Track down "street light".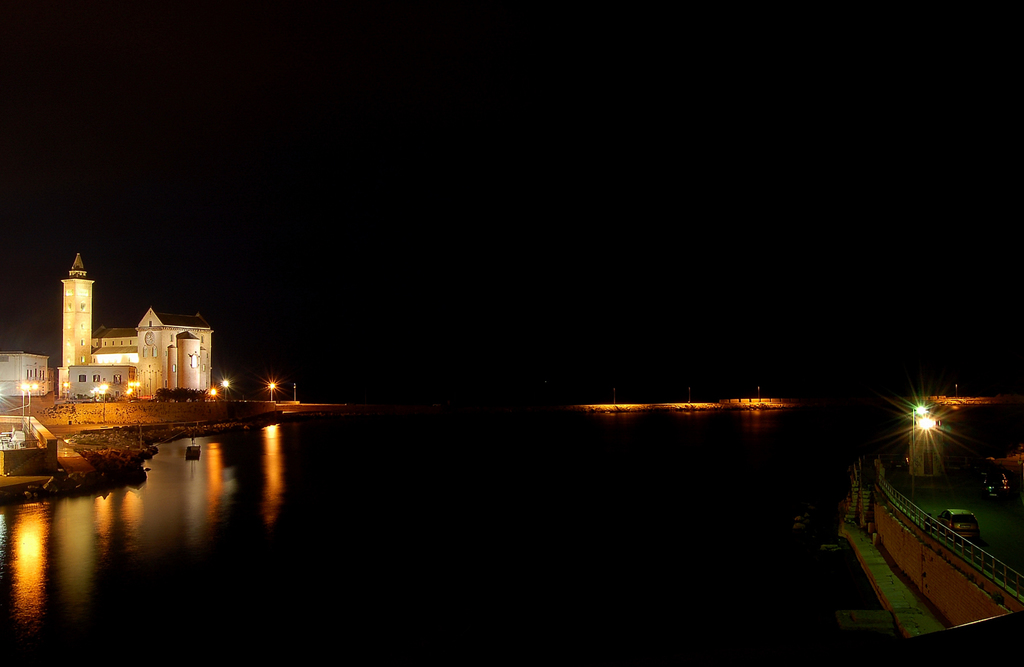
Tracked to crop(21, 382, 41, 445).
